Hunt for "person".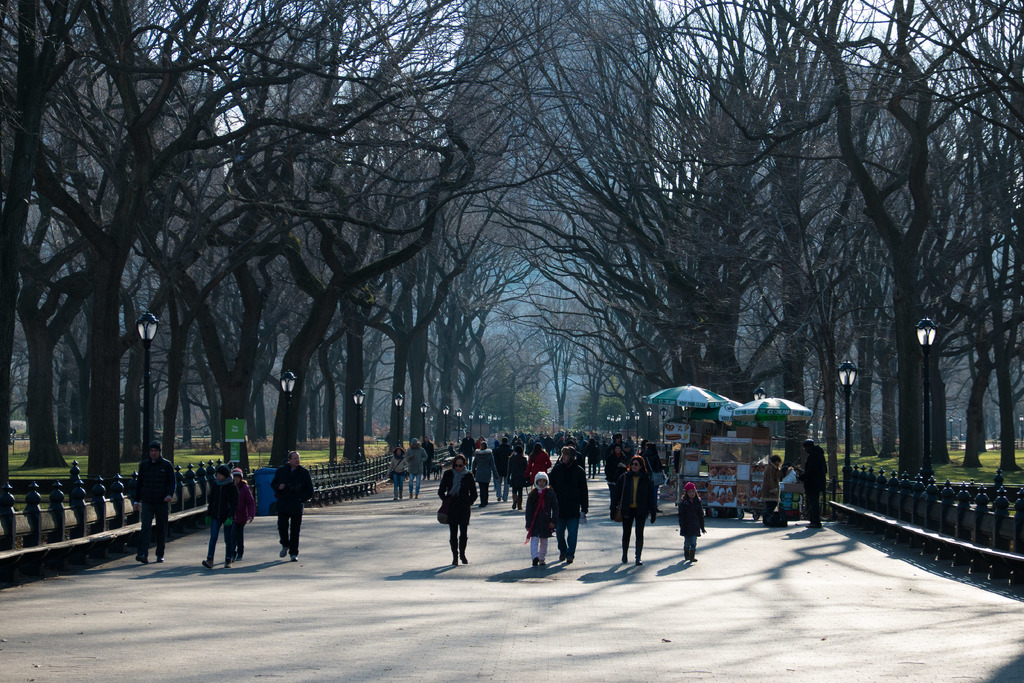
Hunted down at BBox(435, 458, 477, 572).
